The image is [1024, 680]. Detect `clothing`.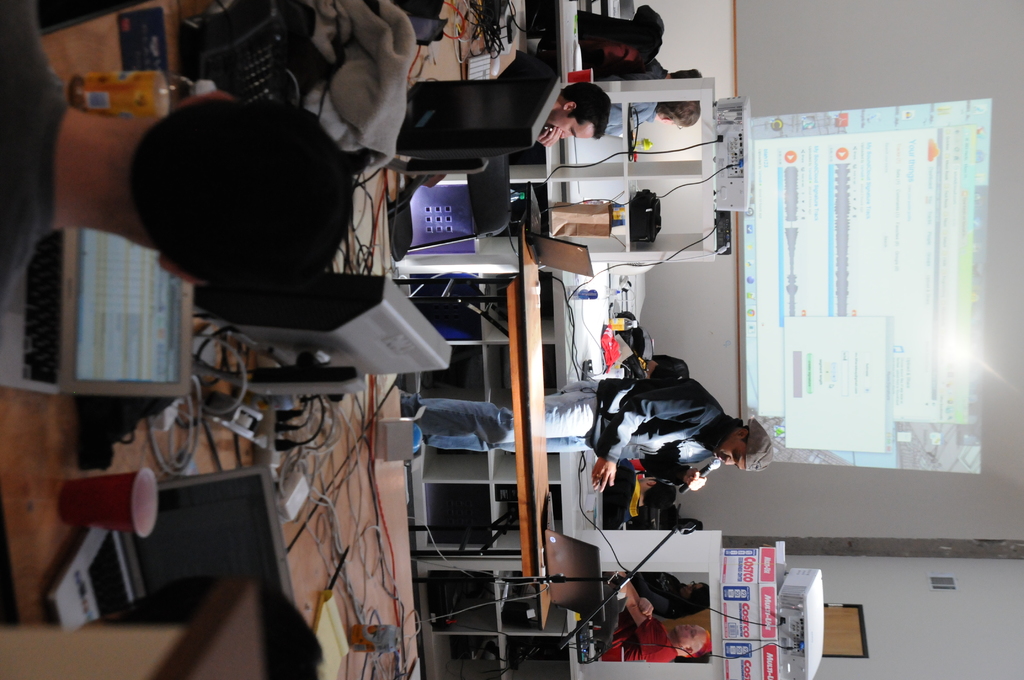
Detection: (x1=603, y1=460, x2=634, y2=533).
